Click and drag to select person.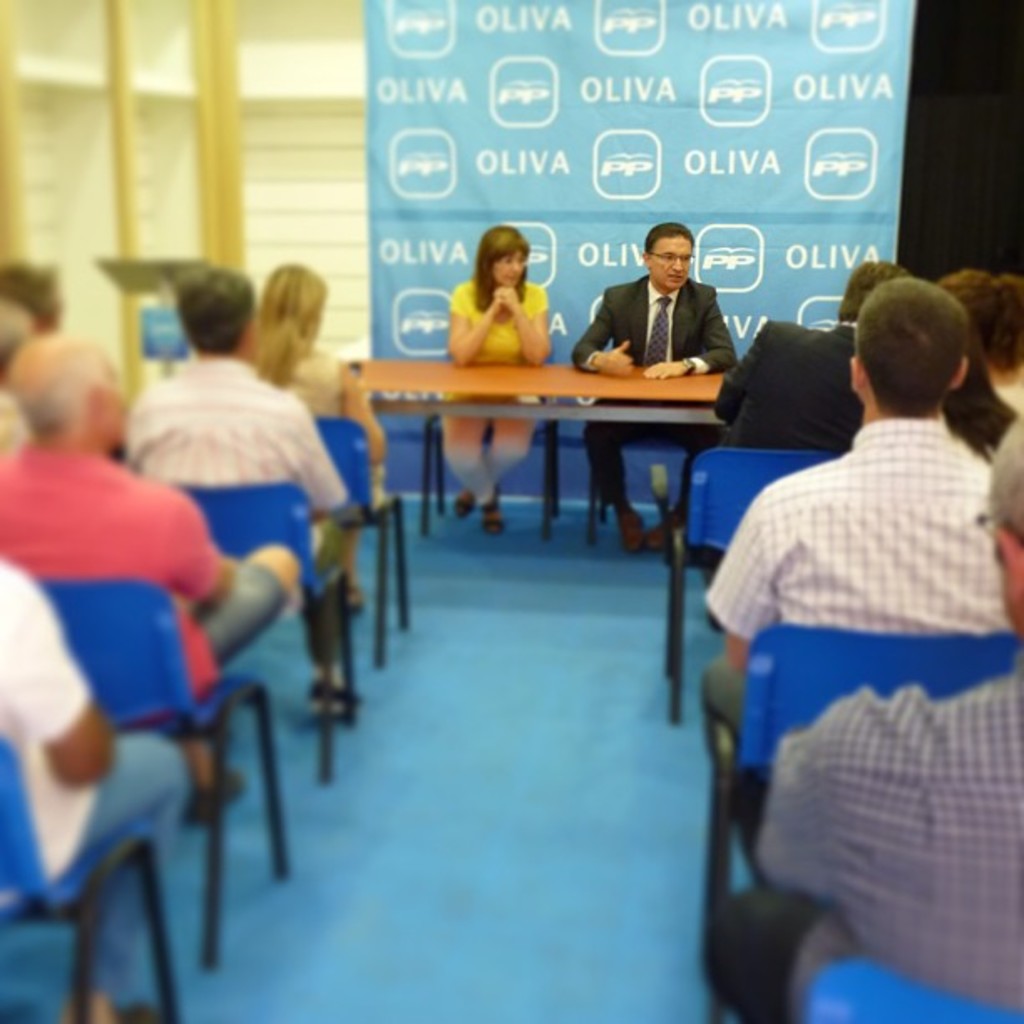
Selection: box=[0, 291, 54, 457].
